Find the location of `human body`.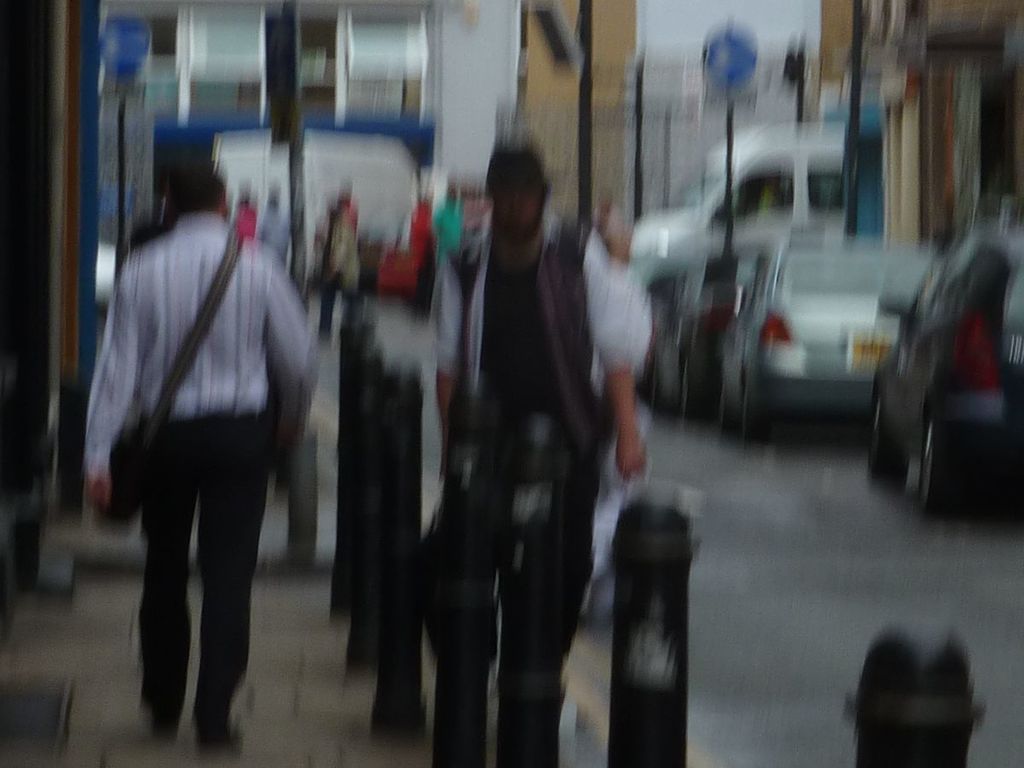
Location: bbox(231, 190, 262, 237).
